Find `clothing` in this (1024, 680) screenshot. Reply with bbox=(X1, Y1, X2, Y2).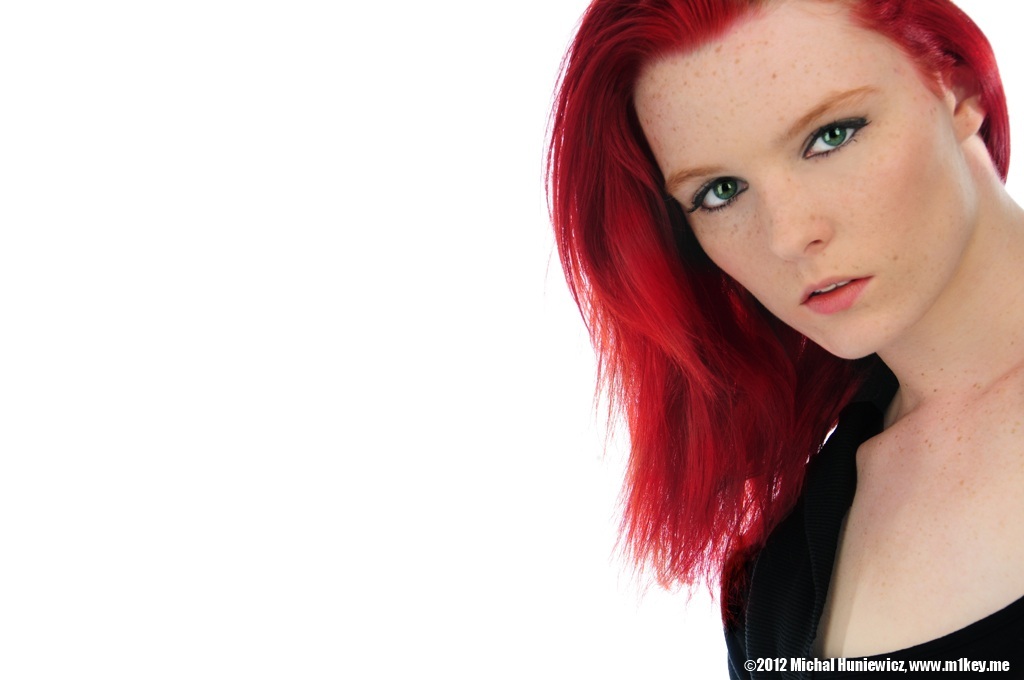
bbox=(720, 370, 1023, 678).
